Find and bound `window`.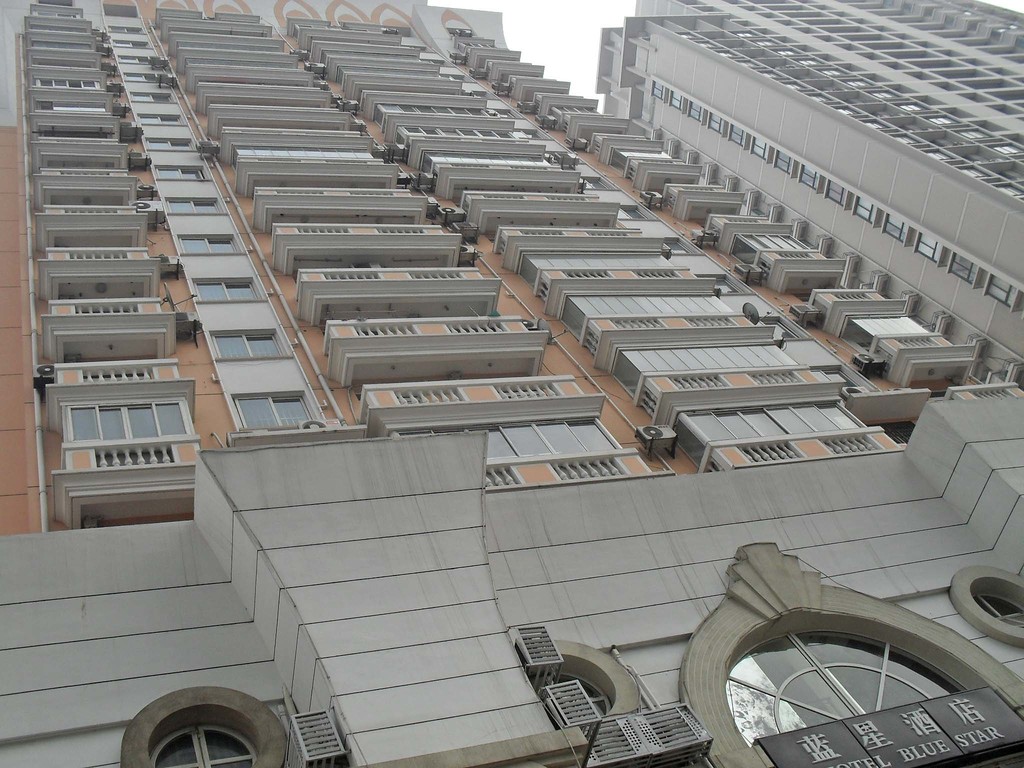
Bound: 689 566 973 739.
